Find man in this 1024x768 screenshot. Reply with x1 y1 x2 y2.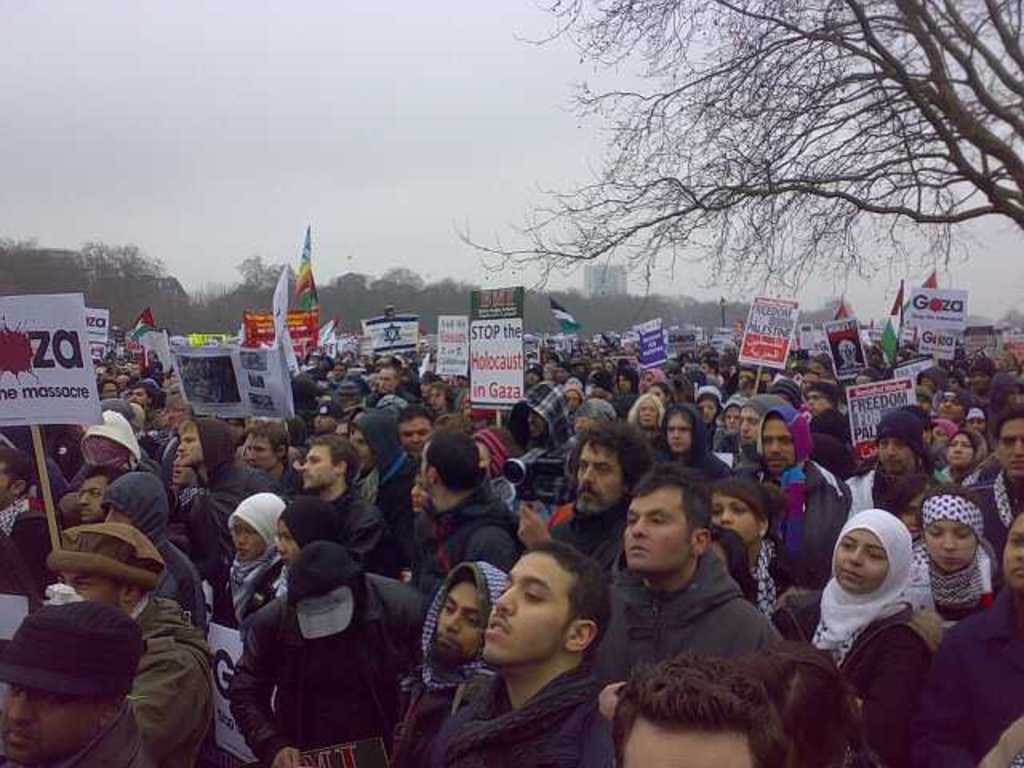
382 525 659 758.
